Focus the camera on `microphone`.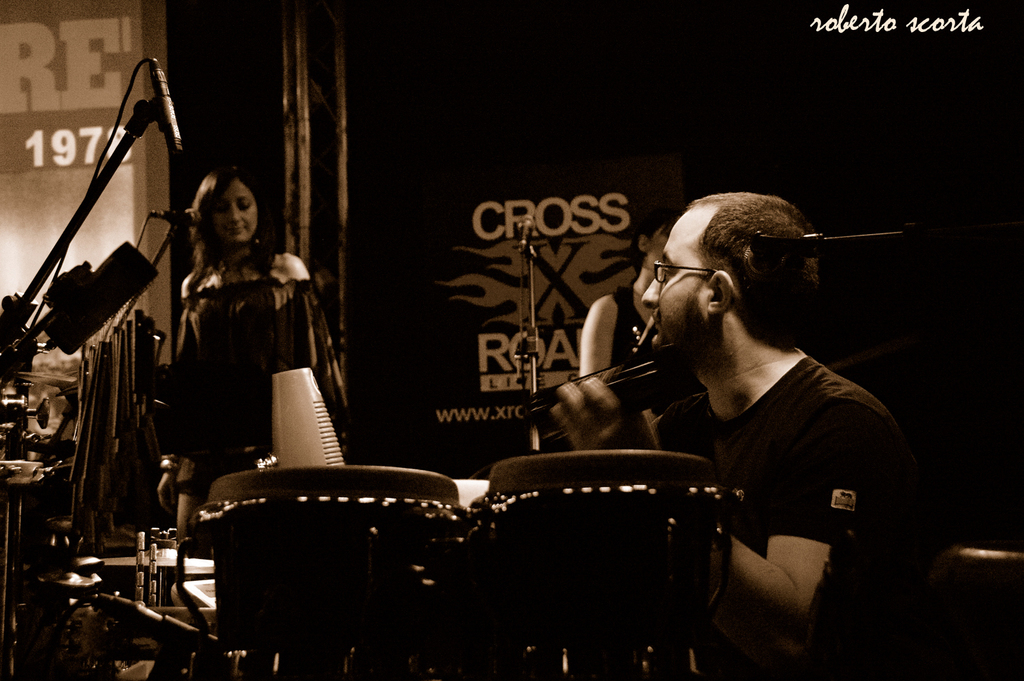
Focus region: bbox=(517, 214, 534, 251).
